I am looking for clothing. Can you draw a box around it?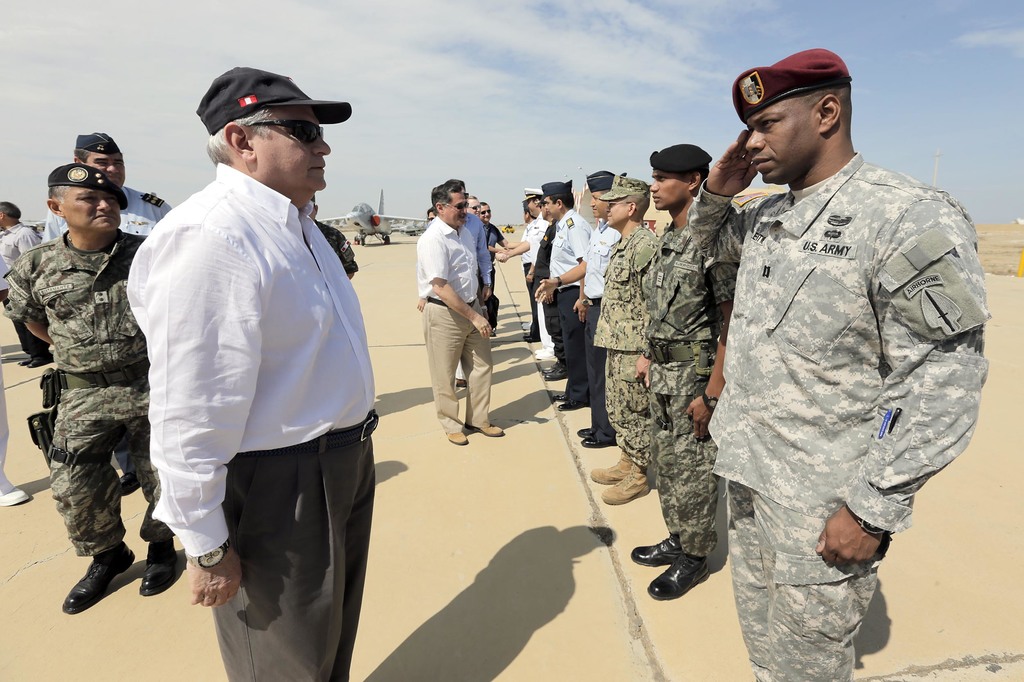
Sure, the bounding box is left=38, top=184, right=173, bottom=241.
